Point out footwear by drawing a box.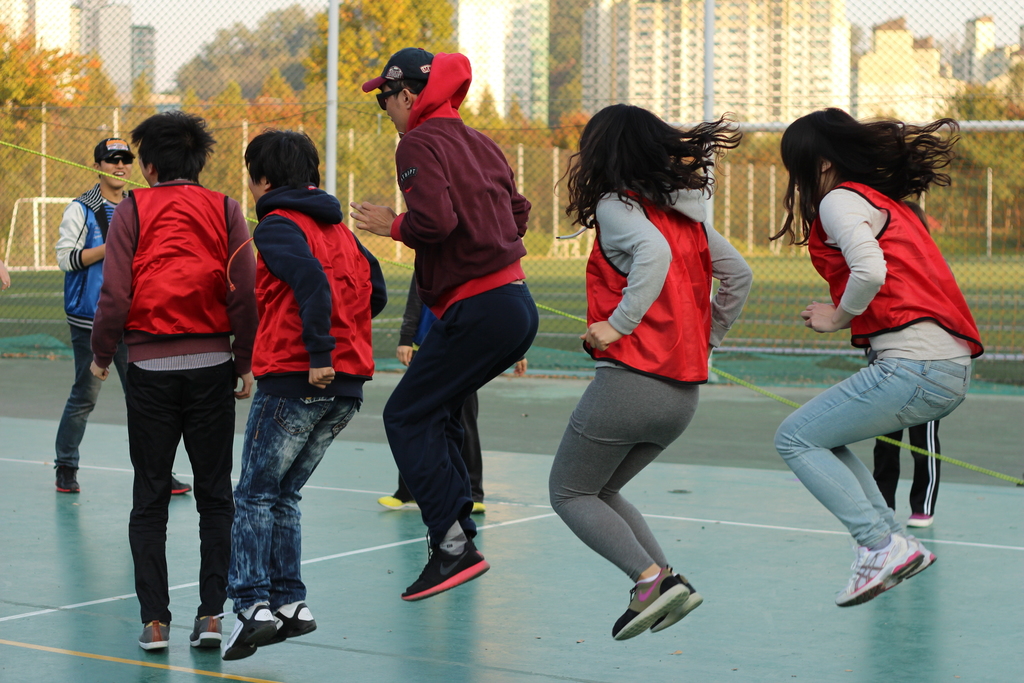
crop(258, 599, 317, 648).
